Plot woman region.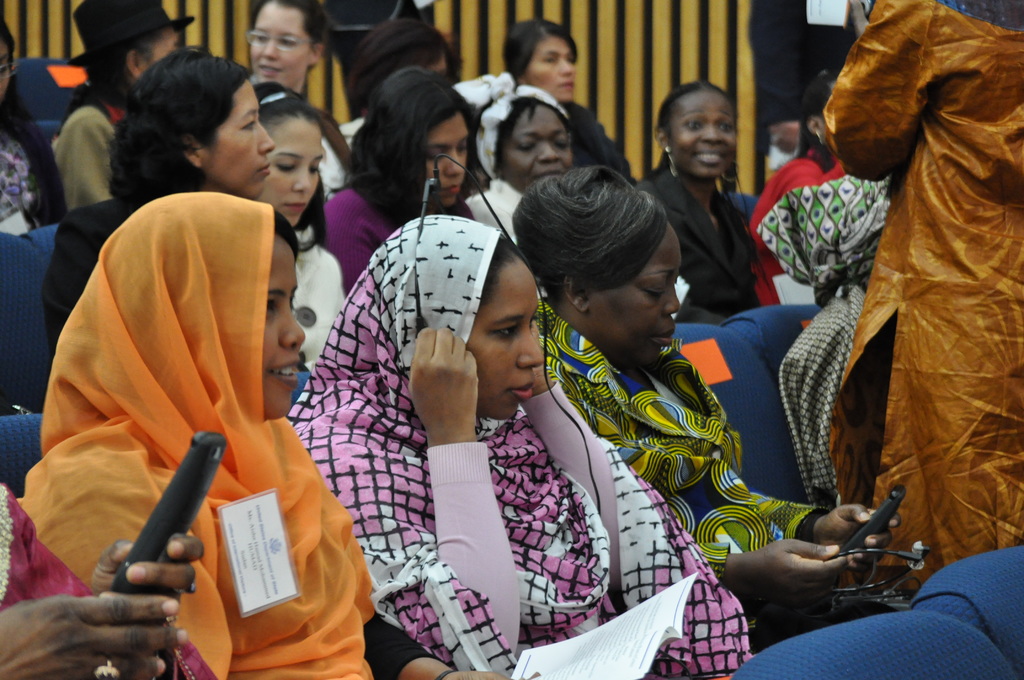
Plotted at rect(512, 162, 904, 649).
